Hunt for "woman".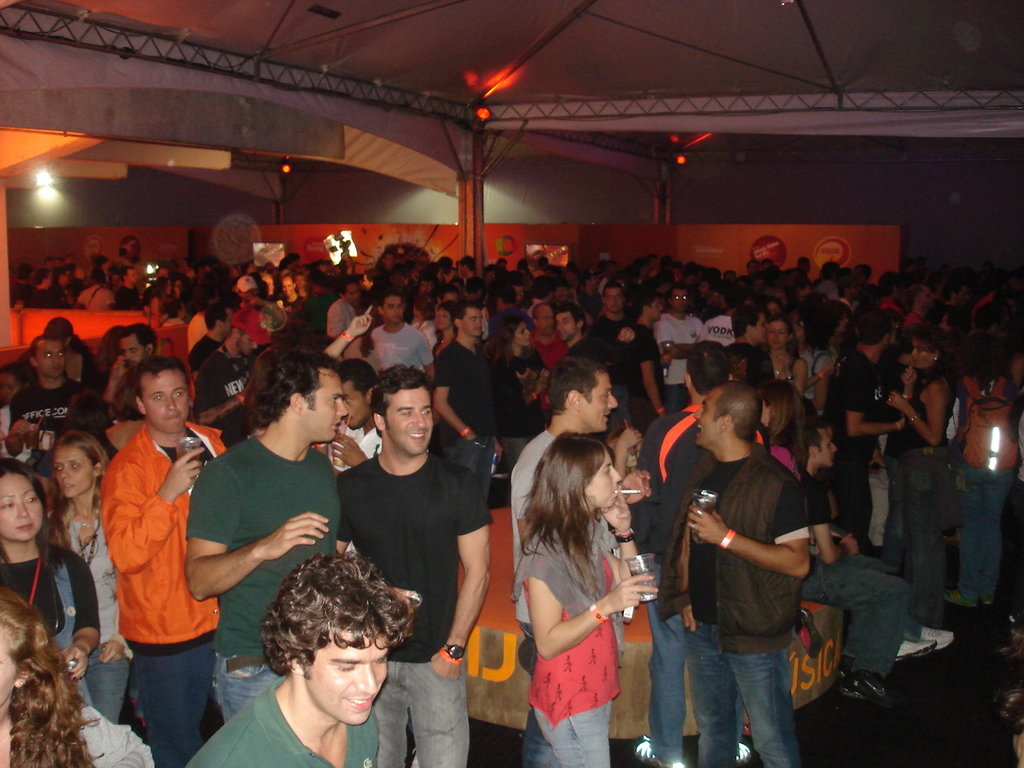
Hunted down at (413, 296, 437, 332).
